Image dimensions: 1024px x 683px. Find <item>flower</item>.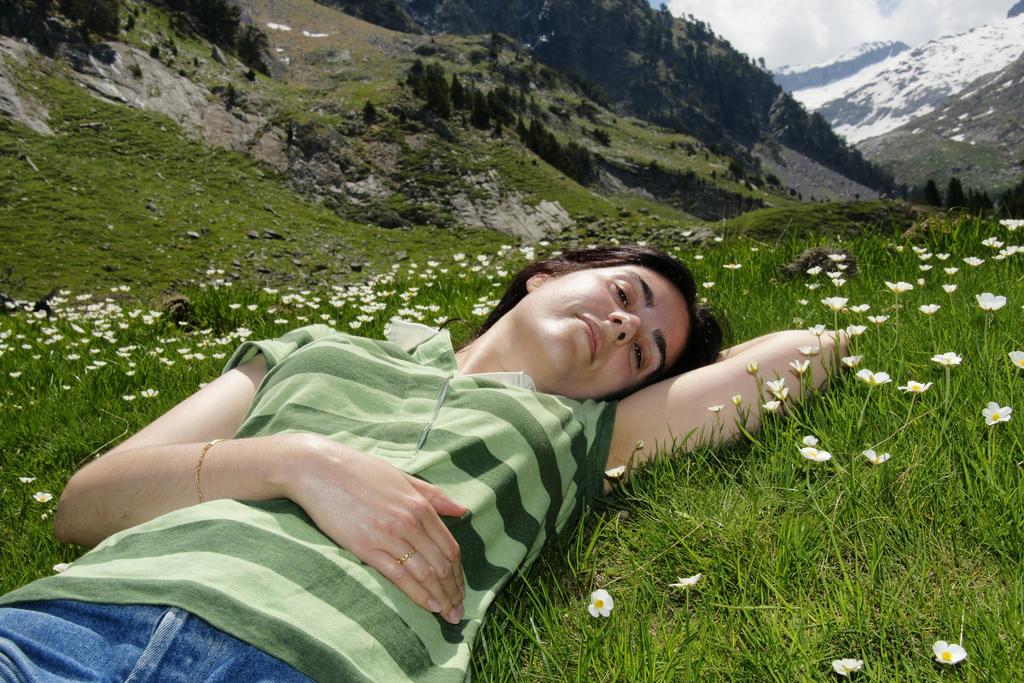
{"x1": 716, "y1": 263, "x2": 745, "y2": 274}.
